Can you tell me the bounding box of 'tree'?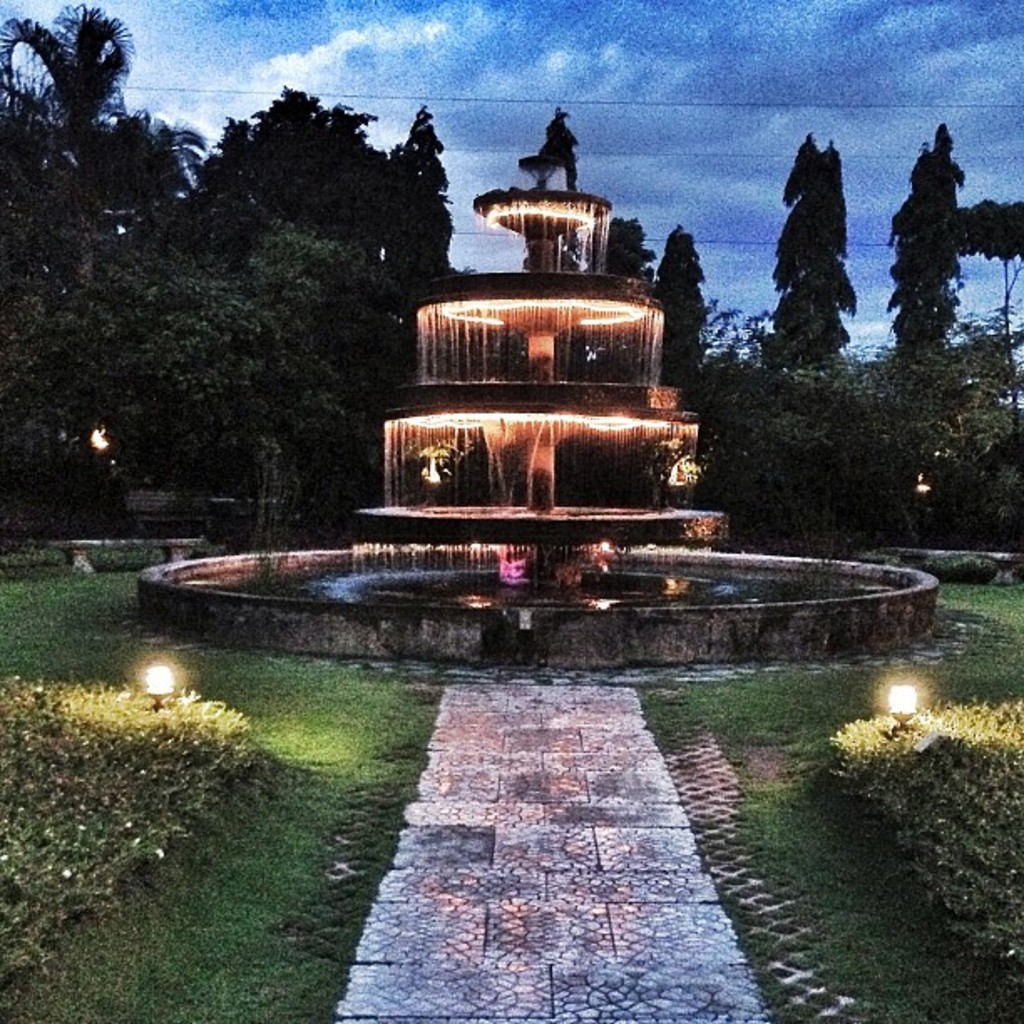
(left=378, top=107, right=462, bottom=291).
